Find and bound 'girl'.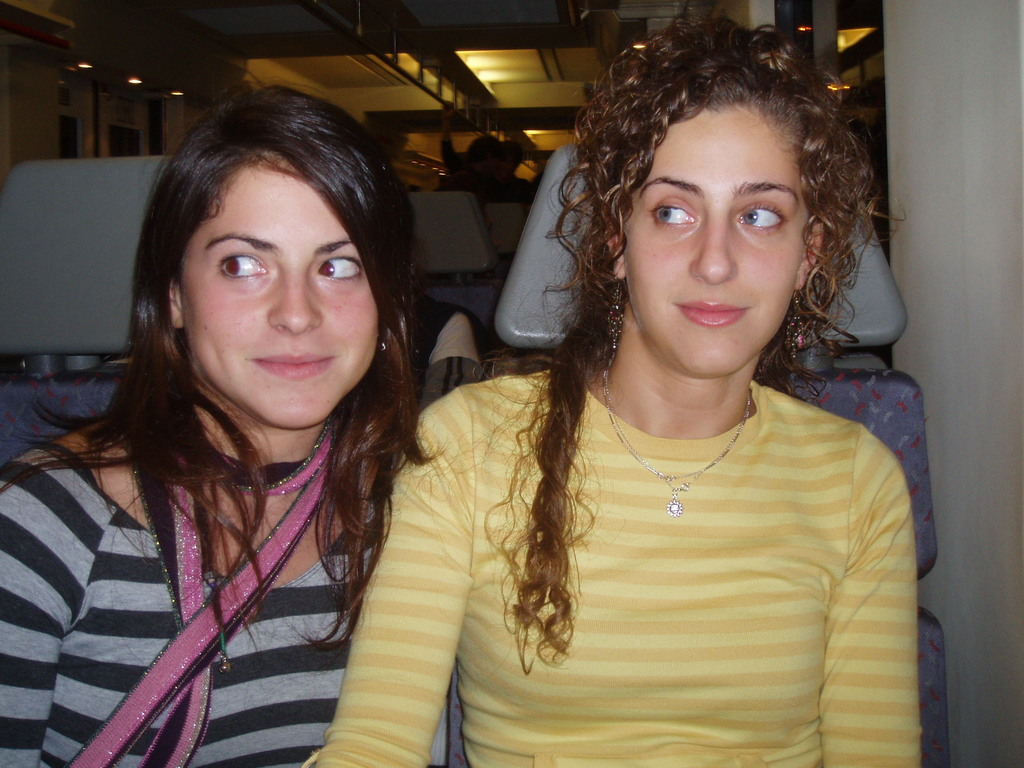
Bound: 305, 13, 922, 767.
